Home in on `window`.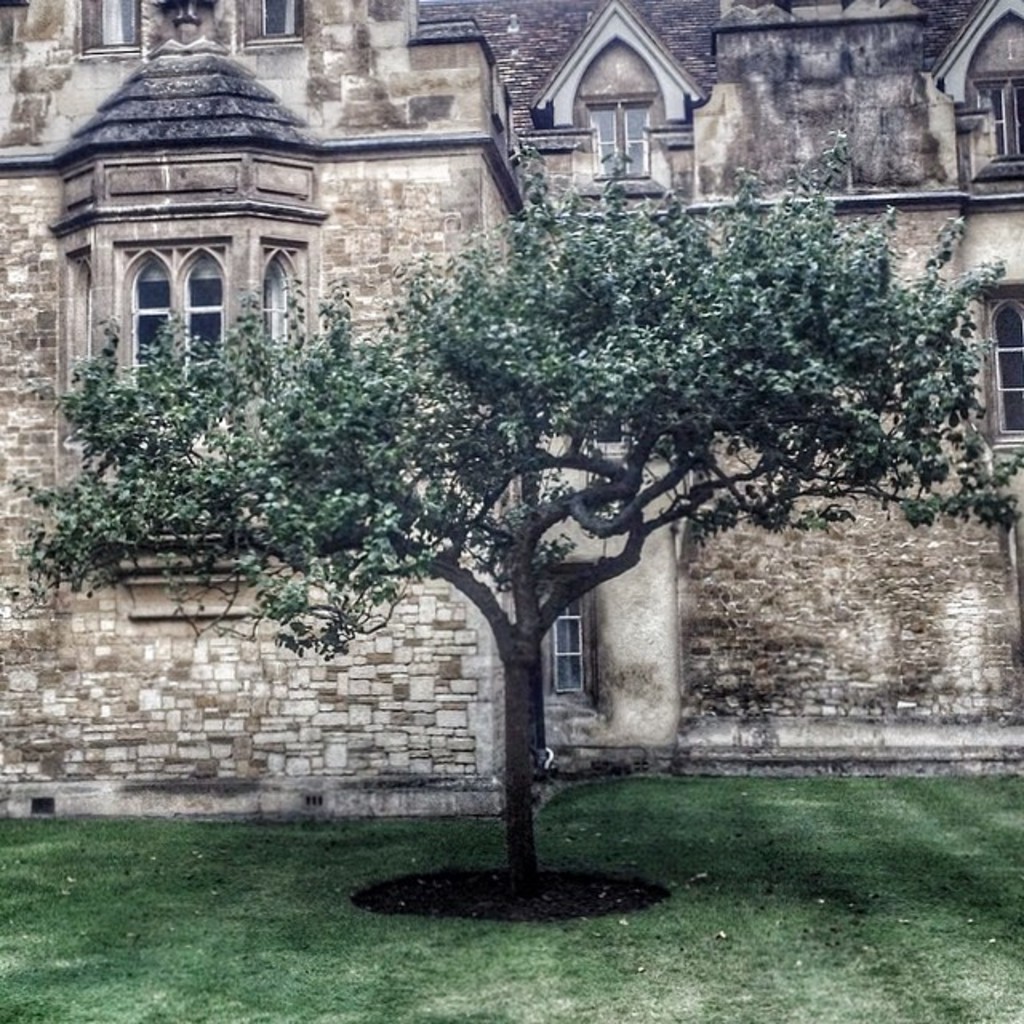
Homed in at locate(587, 99, 653, 179).
